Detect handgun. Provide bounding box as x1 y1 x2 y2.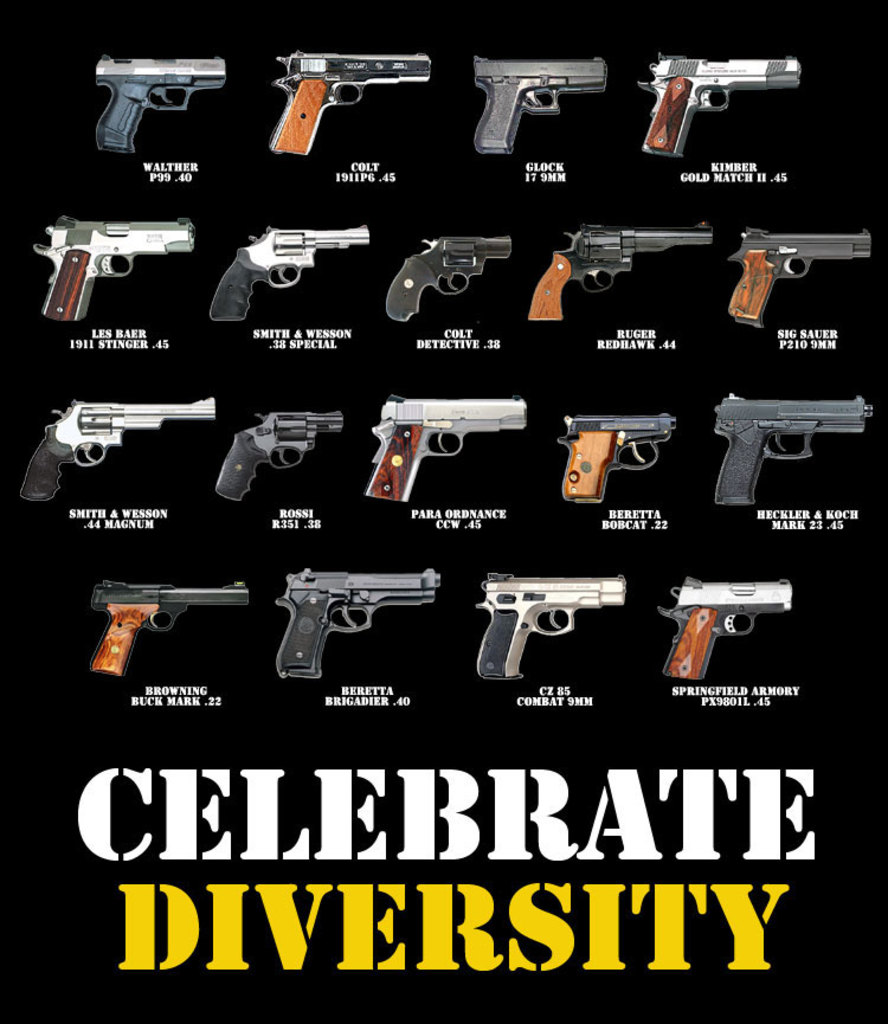
91 54 227 150.
